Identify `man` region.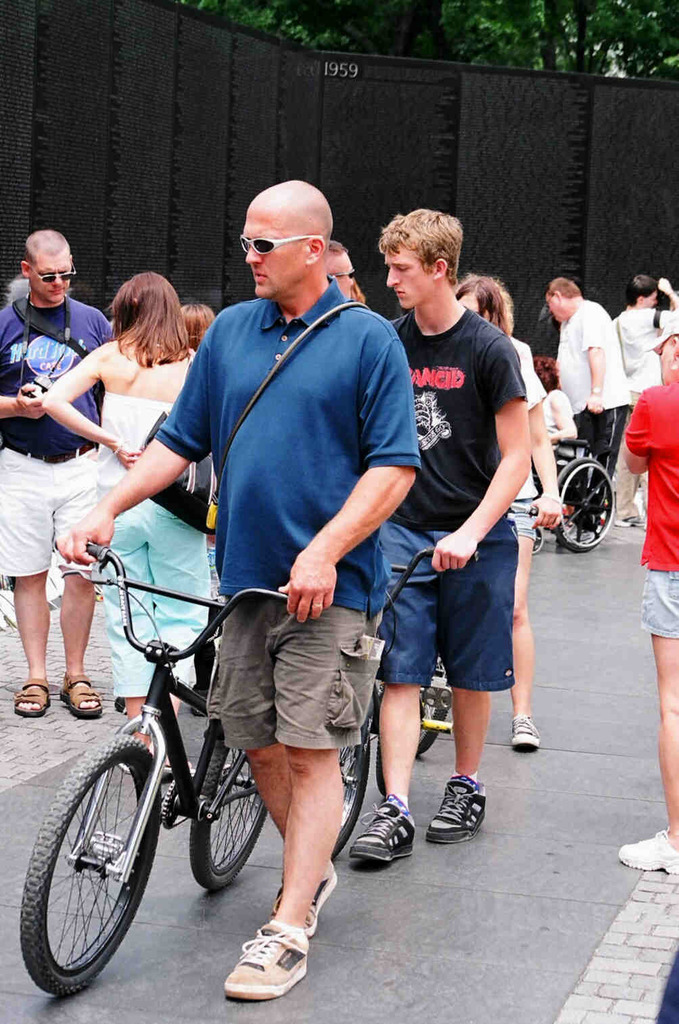
Region: Rect(609, 274, 678, 519).
